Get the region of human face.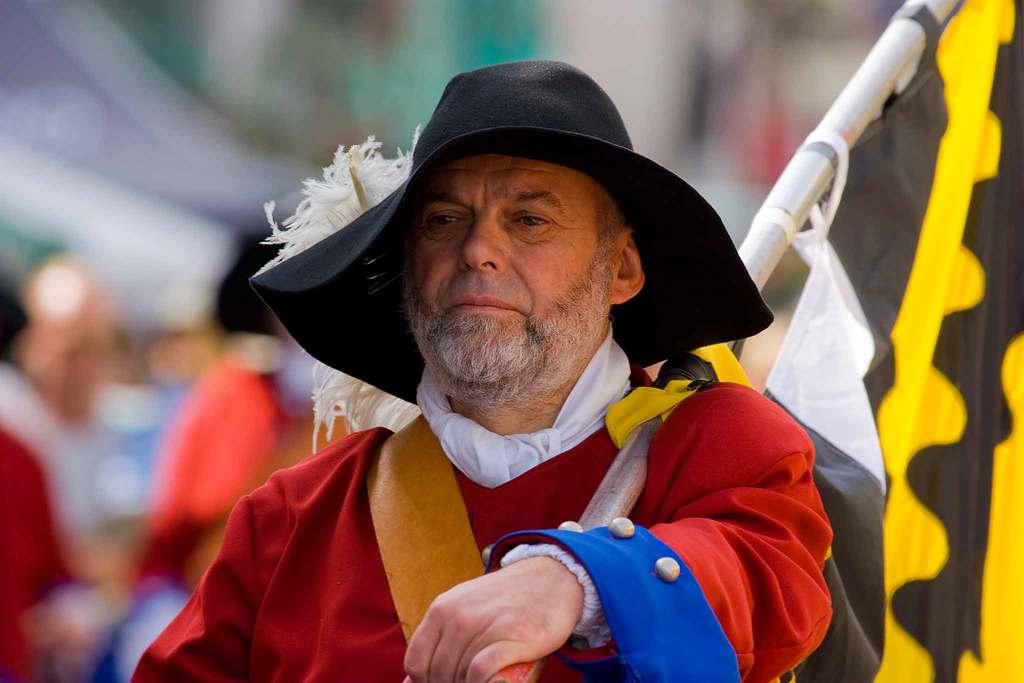
403,153,617,386.
